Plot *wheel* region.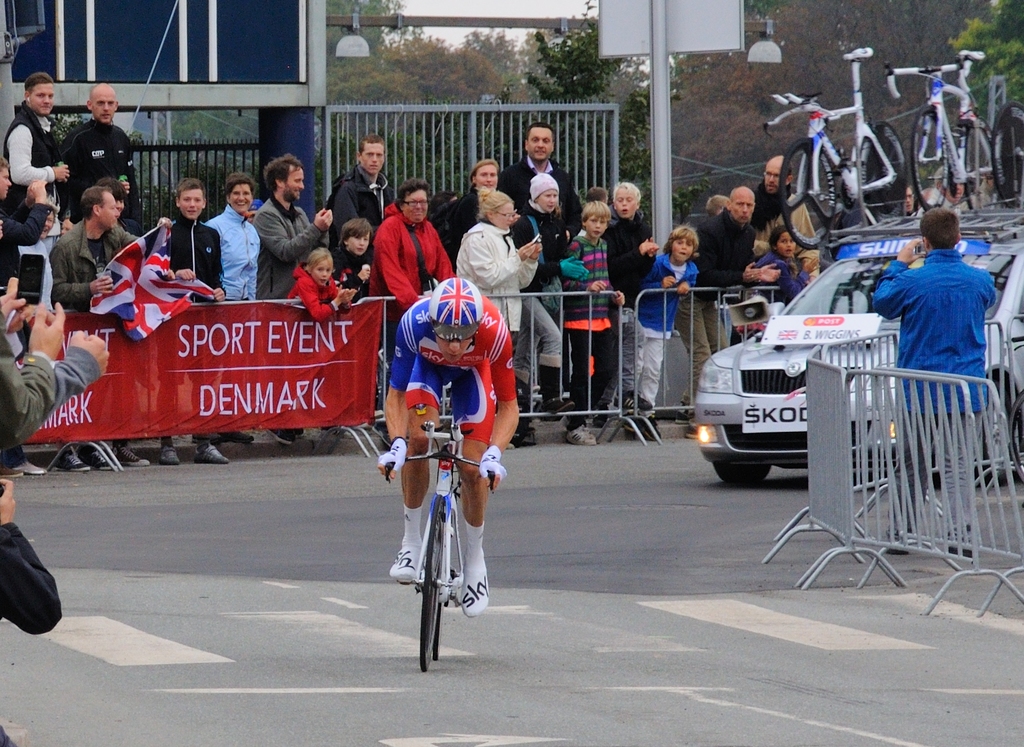
Plotted at <region>712, 462, 773, 487</region>.
